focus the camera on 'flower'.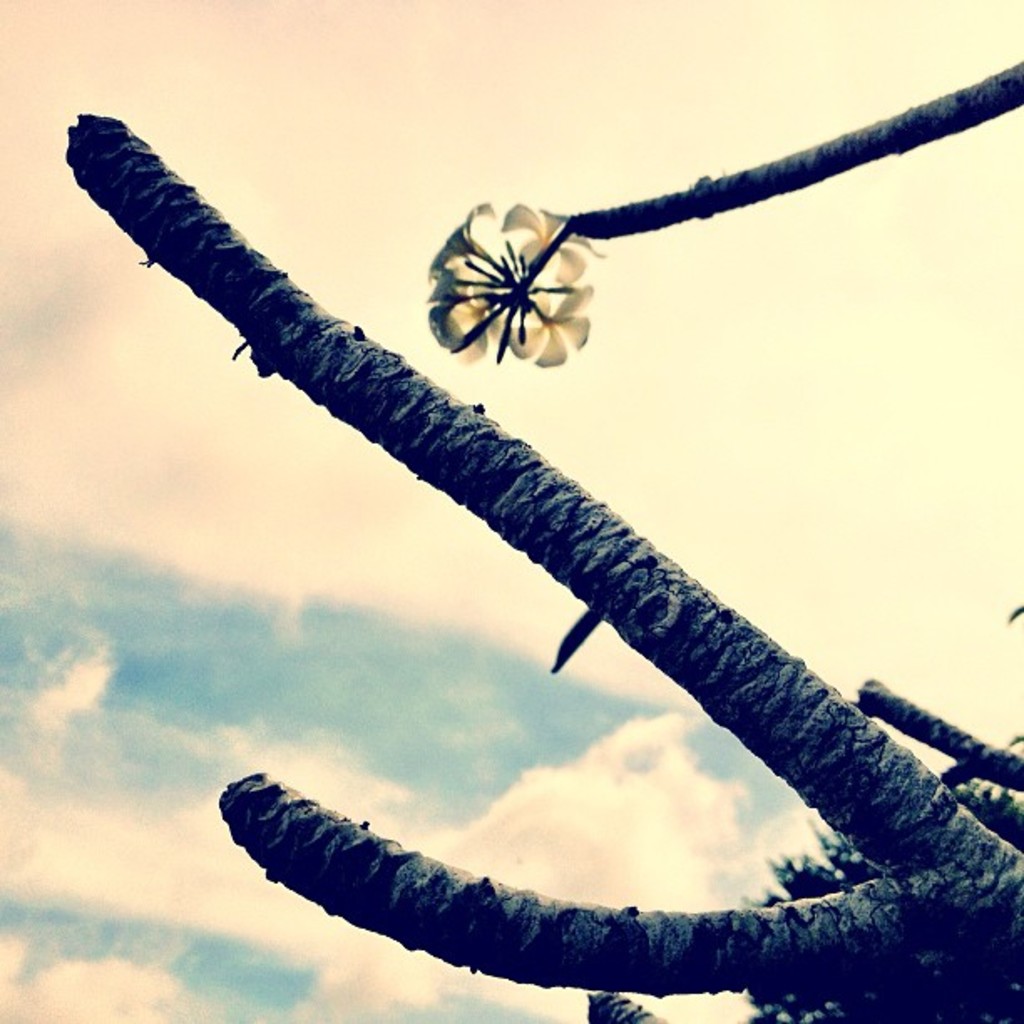
Focus region: (x1=422, y1=191, x2=606, y2=378).
